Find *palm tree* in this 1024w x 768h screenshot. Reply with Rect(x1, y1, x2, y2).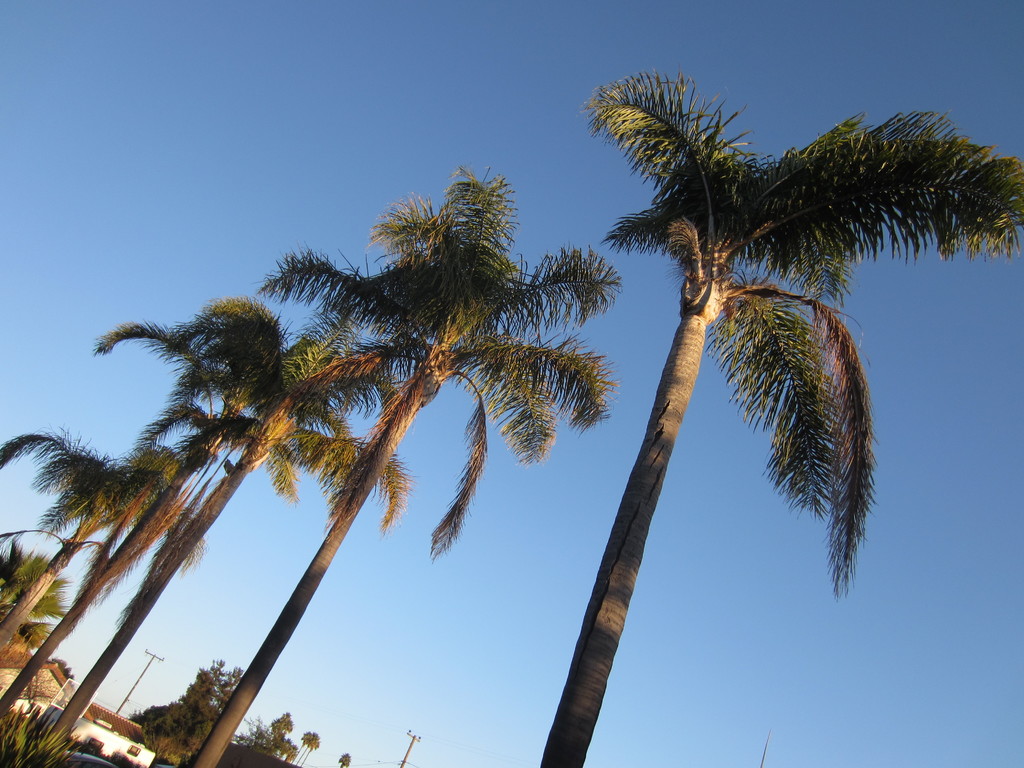
Rect(576, 129, 1016, 732).
